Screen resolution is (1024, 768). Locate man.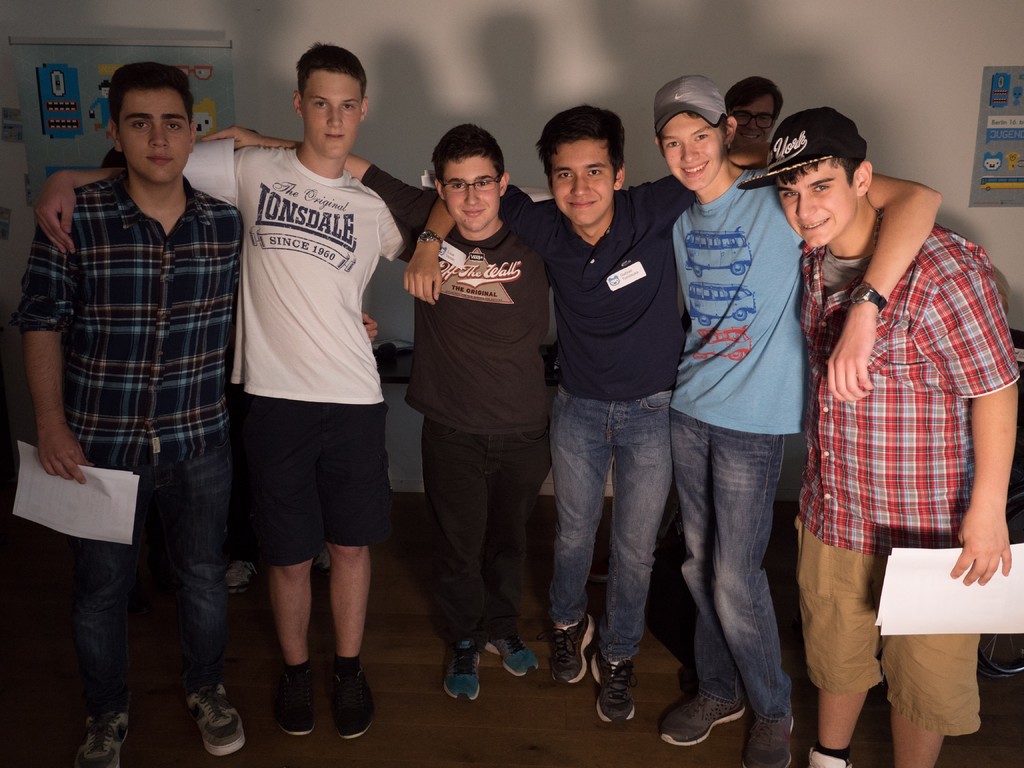
[5, 46, 257, 764].
